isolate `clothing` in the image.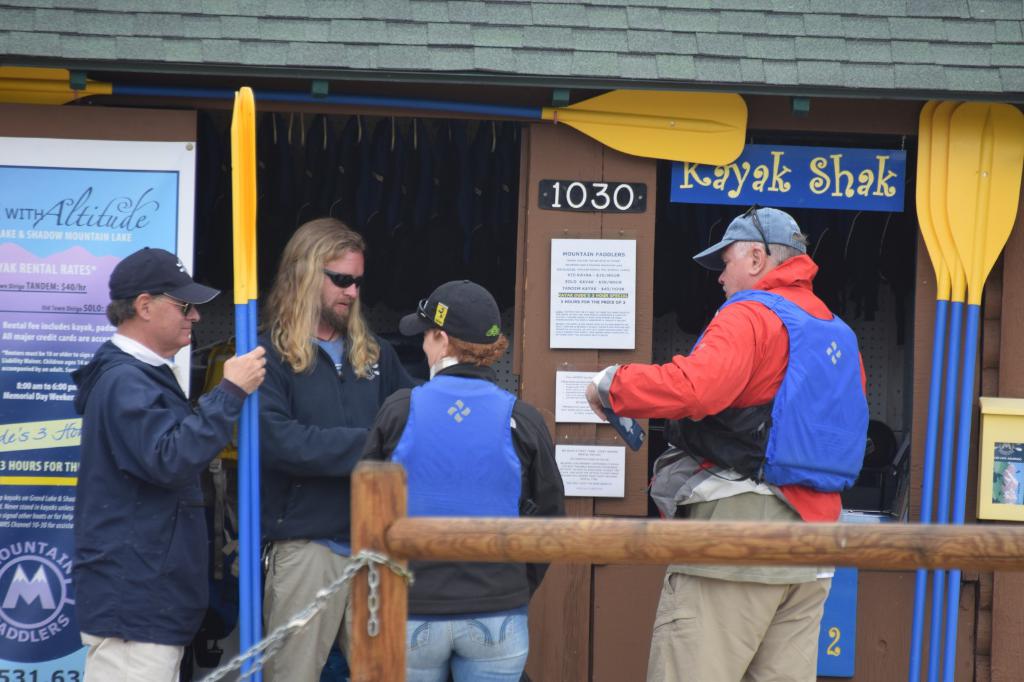
Isolated region: <bbox>620, 215, 878, 545</bbox>.
